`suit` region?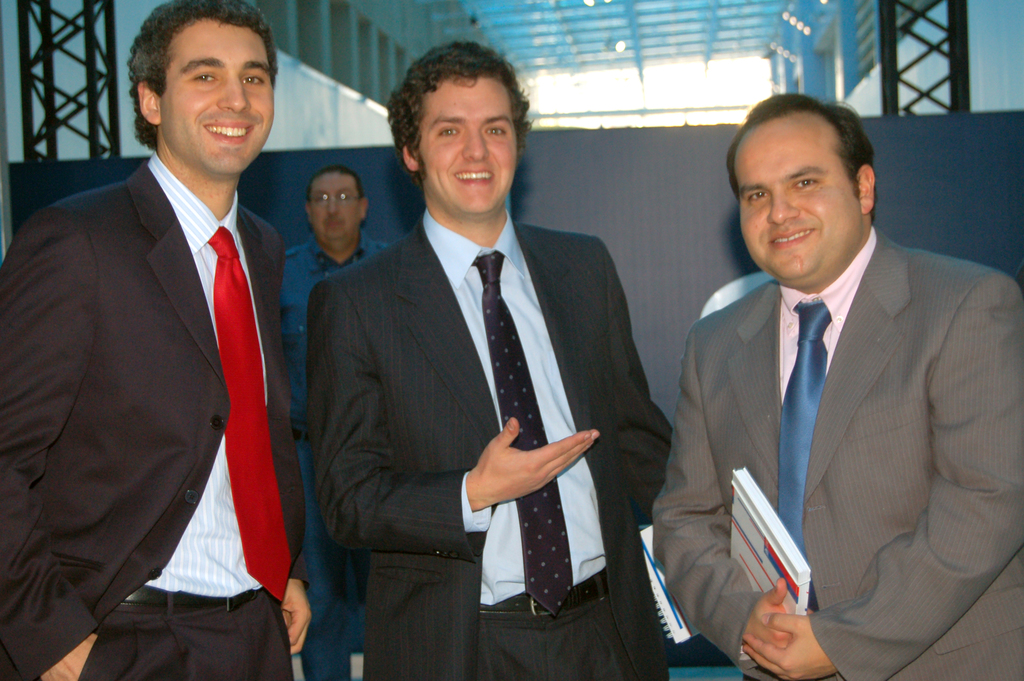
[left=655, top=135, right=1023, bottom=677]
